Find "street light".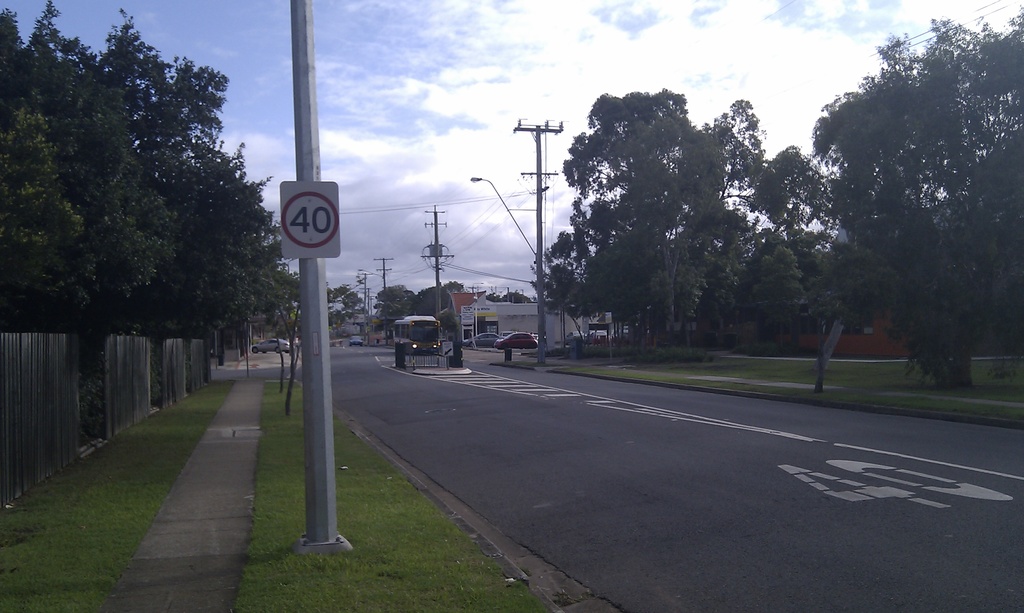
(x1=470, y1=175, x2=541, y2=264).
